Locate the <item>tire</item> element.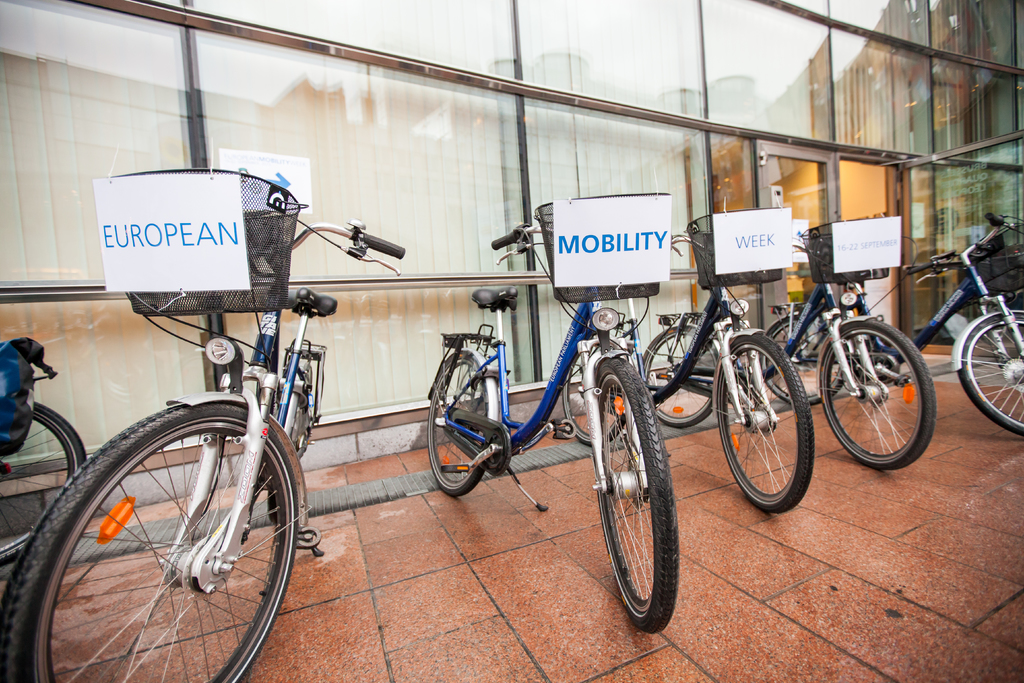
Element bbox: <region>820, 318, 936, 470</region>.
